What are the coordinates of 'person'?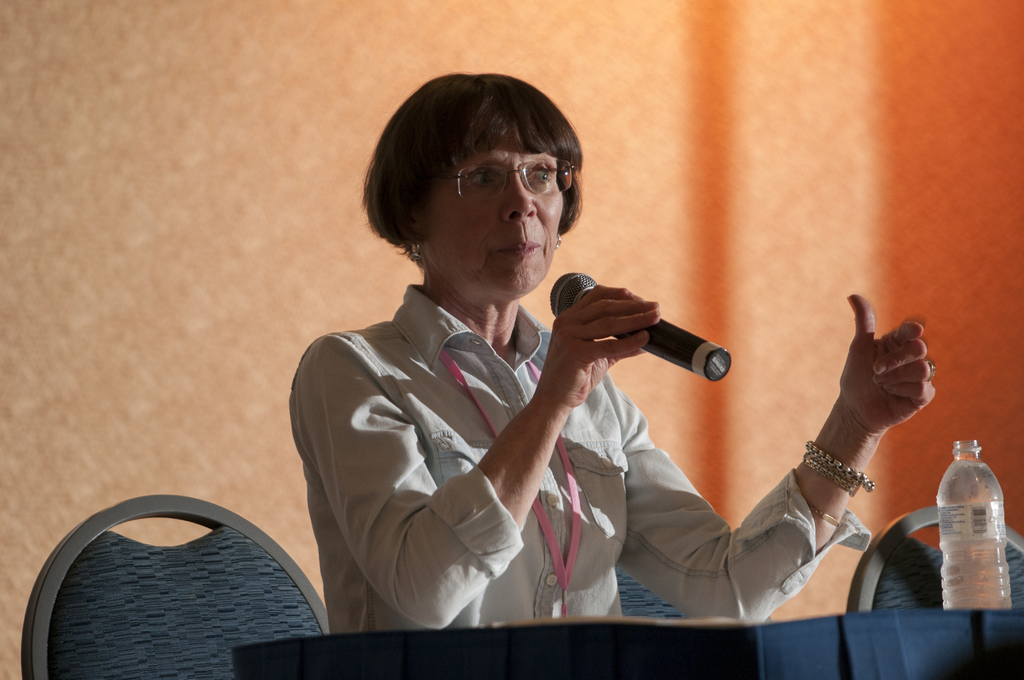
box(288, 72, 938, 630).
